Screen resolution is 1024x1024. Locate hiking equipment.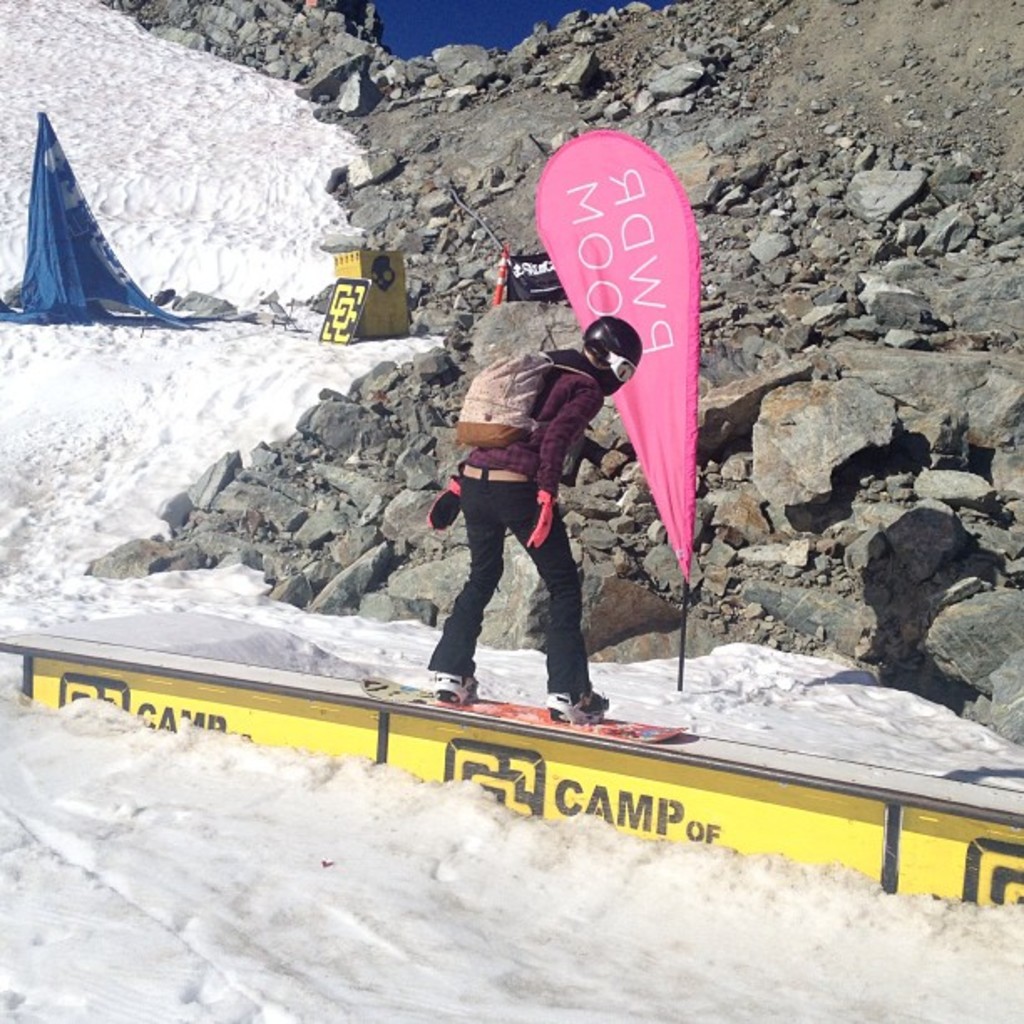
<bbox>452, 350, 604, 457</bbox>.
